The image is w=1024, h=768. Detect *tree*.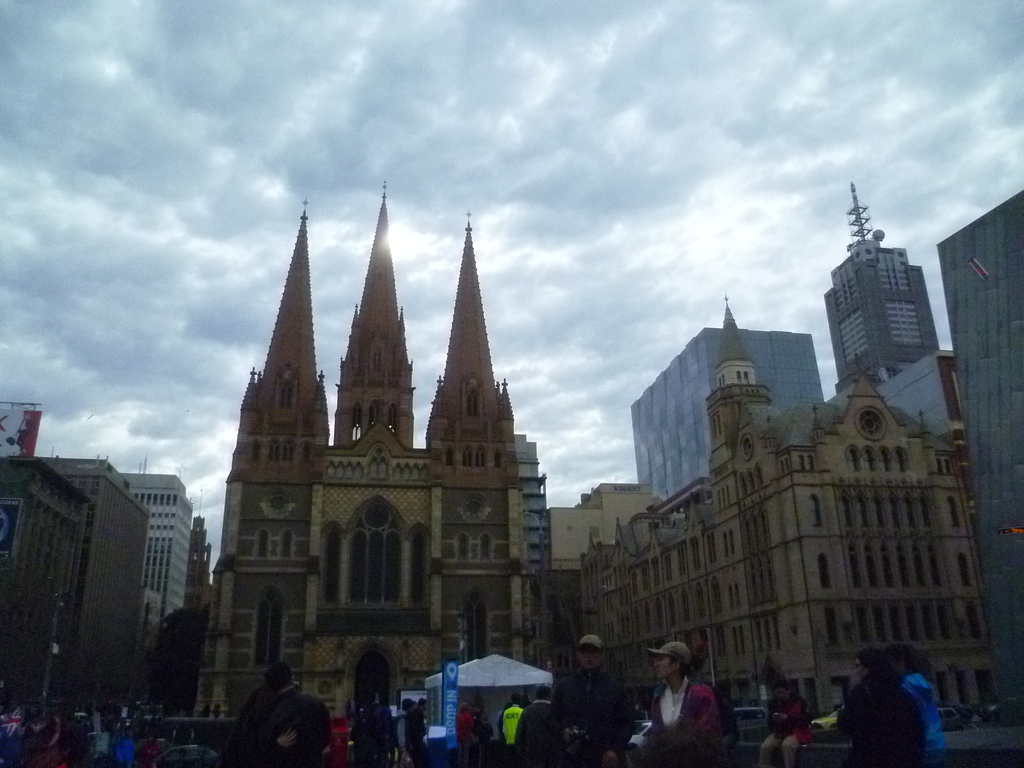
Detection: bbox=(134, 598, 212, 716).
